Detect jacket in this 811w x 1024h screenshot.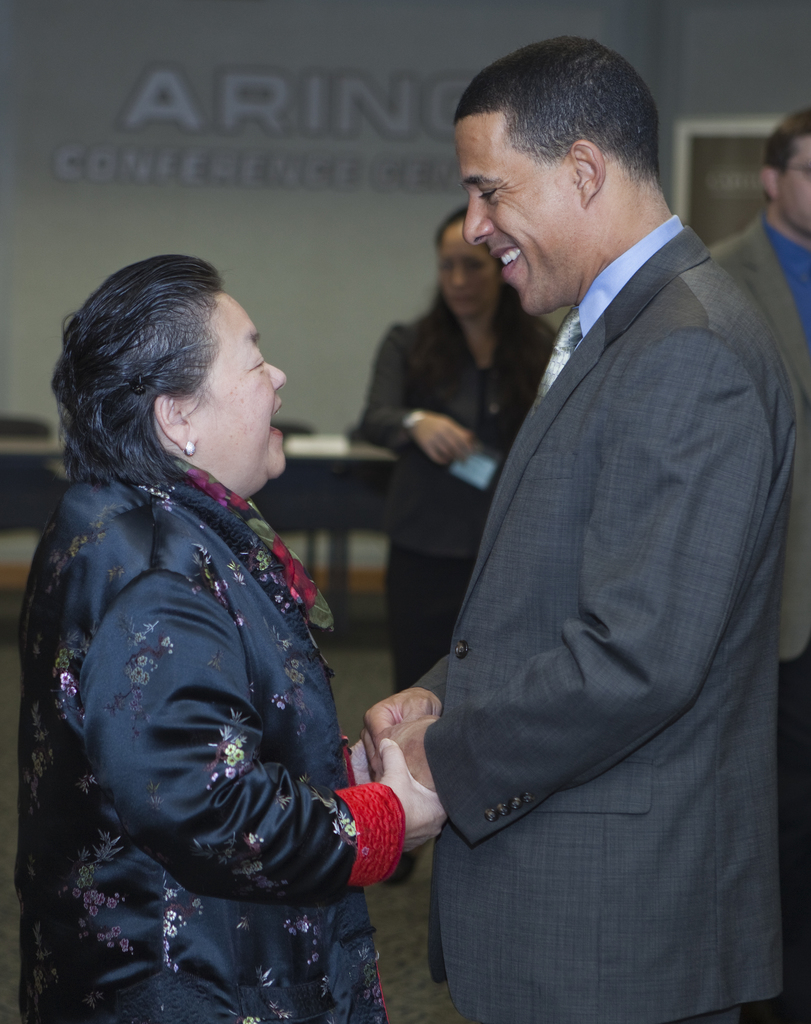
Detection: crop(12, 396, 414, 976).
